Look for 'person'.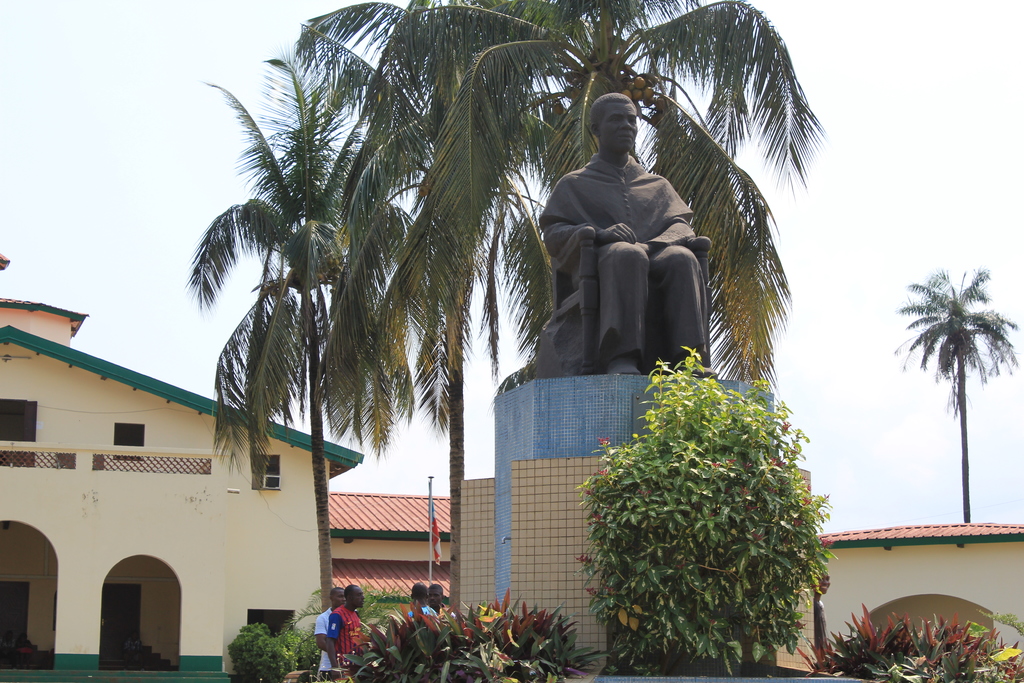
Found: detection(545, 89, 720, 379).
